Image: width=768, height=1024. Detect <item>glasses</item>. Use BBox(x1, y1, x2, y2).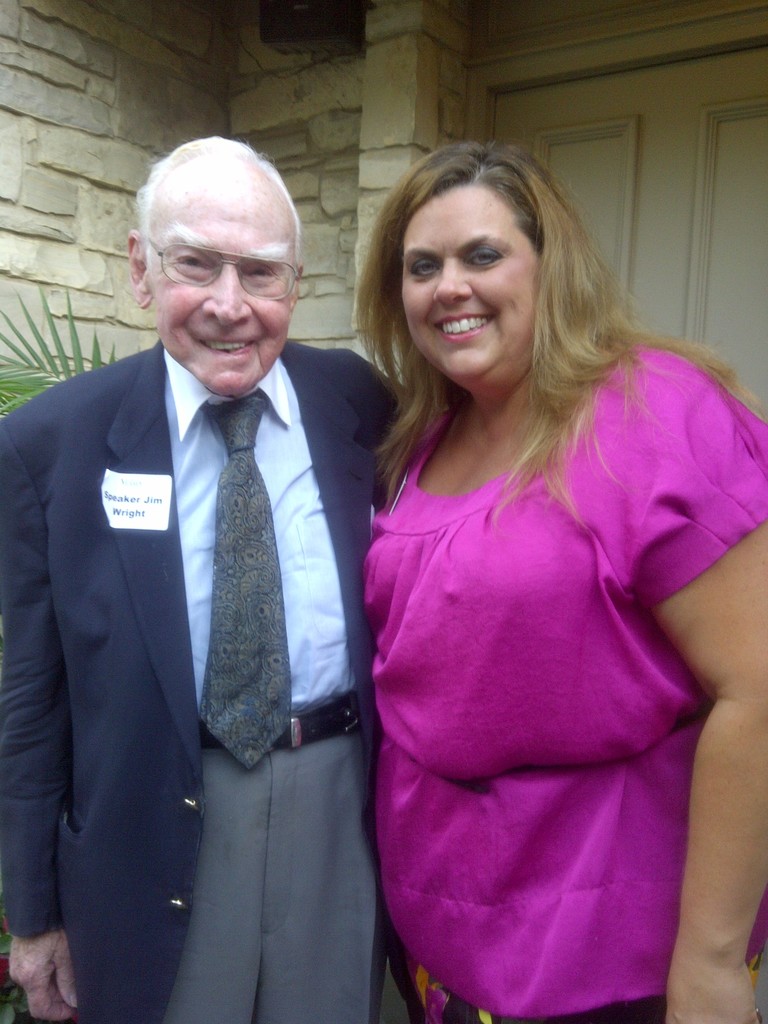
BBox(143, 241, 299, 291).
